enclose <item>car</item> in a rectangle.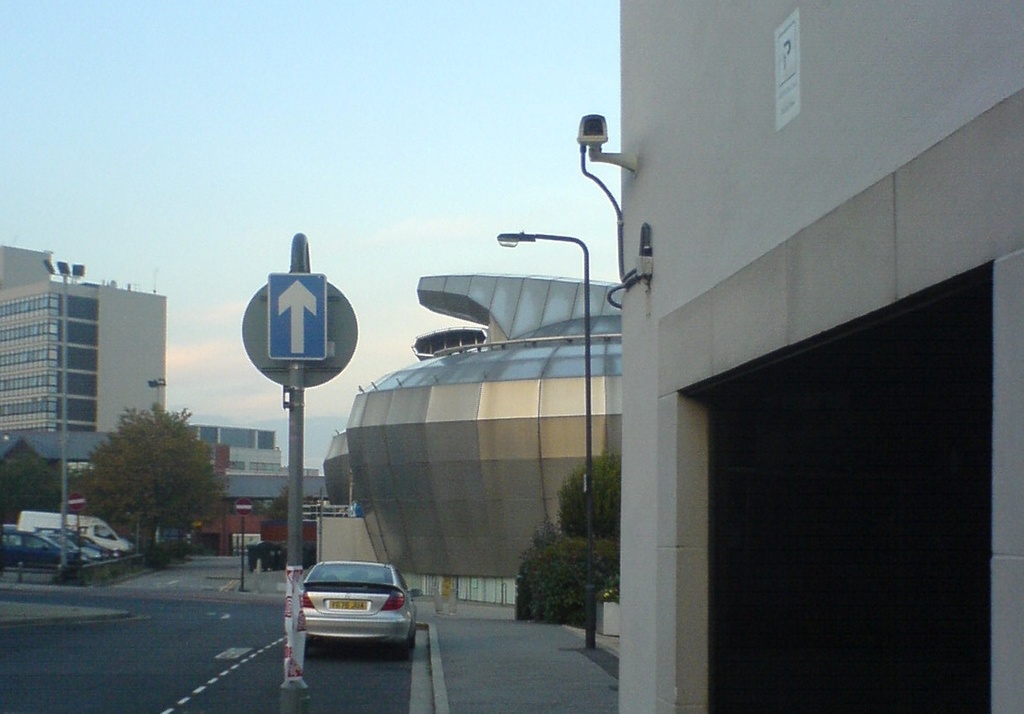
locate(83, 532, 98, 545).
